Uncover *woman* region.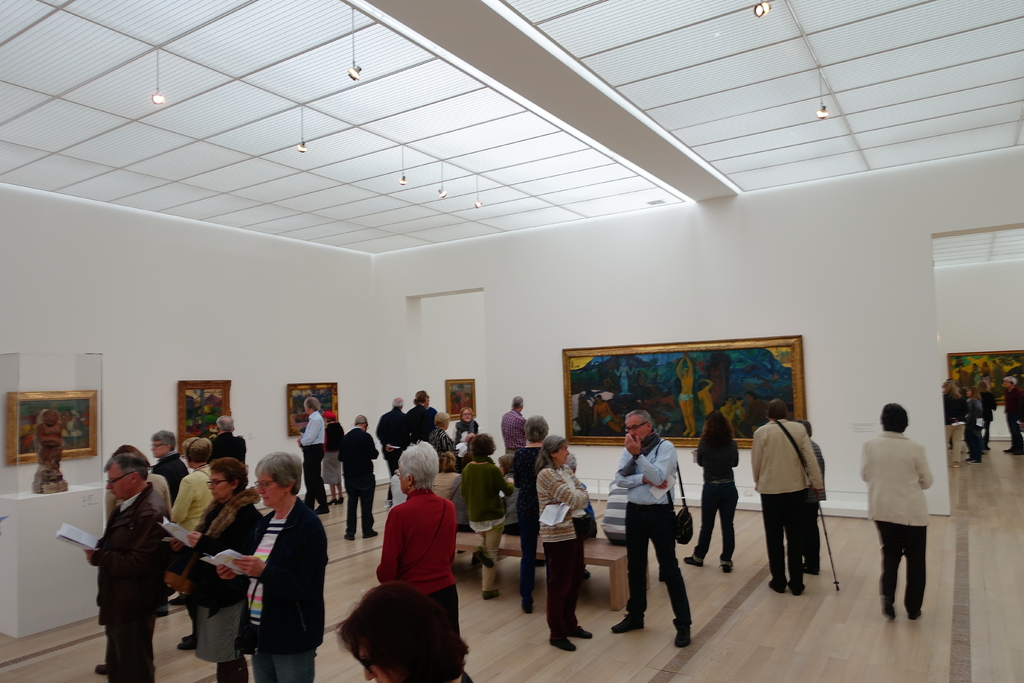
Uncovered: (x1=450, y1=406, x2=480, y2=442).
